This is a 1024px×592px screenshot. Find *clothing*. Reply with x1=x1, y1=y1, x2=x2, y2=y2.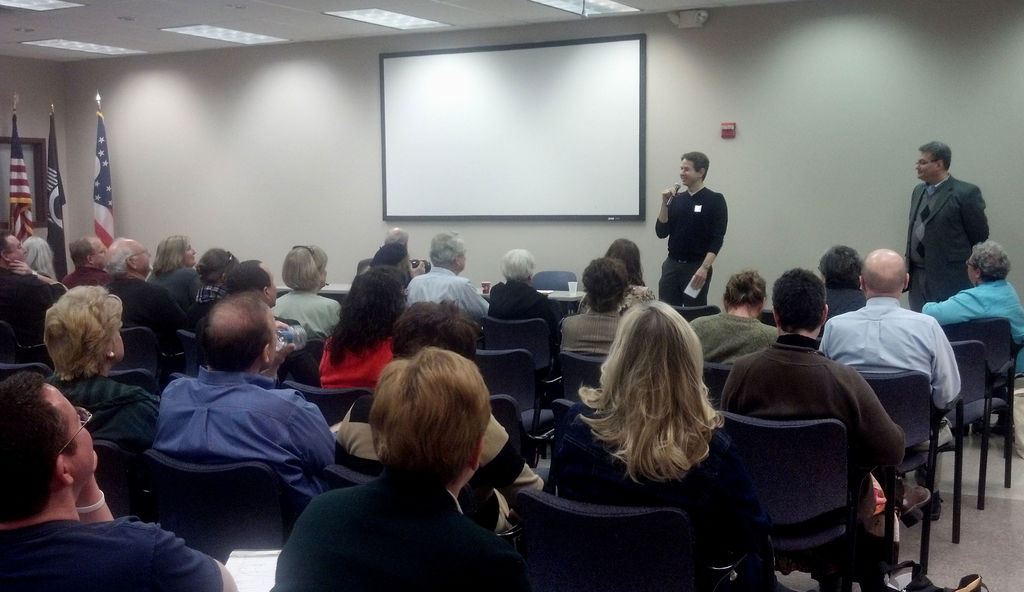
x1=189, y1=283, x2=228, y2=311.
